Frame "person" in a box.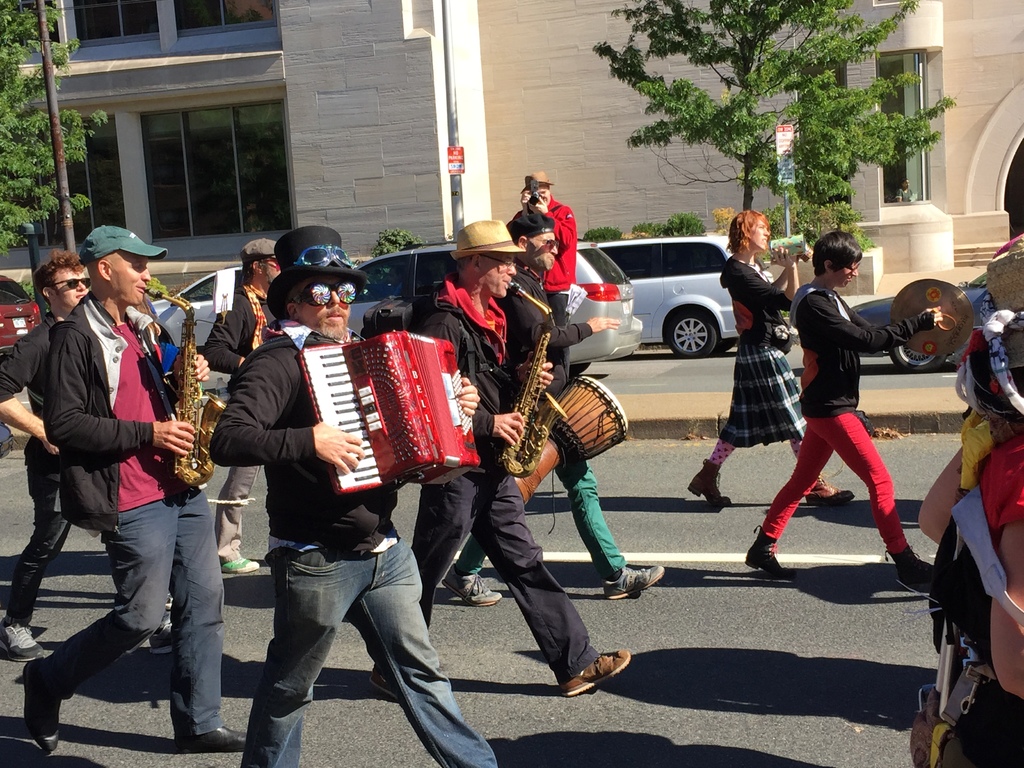
BBox(903, 306, 1023, 767).
